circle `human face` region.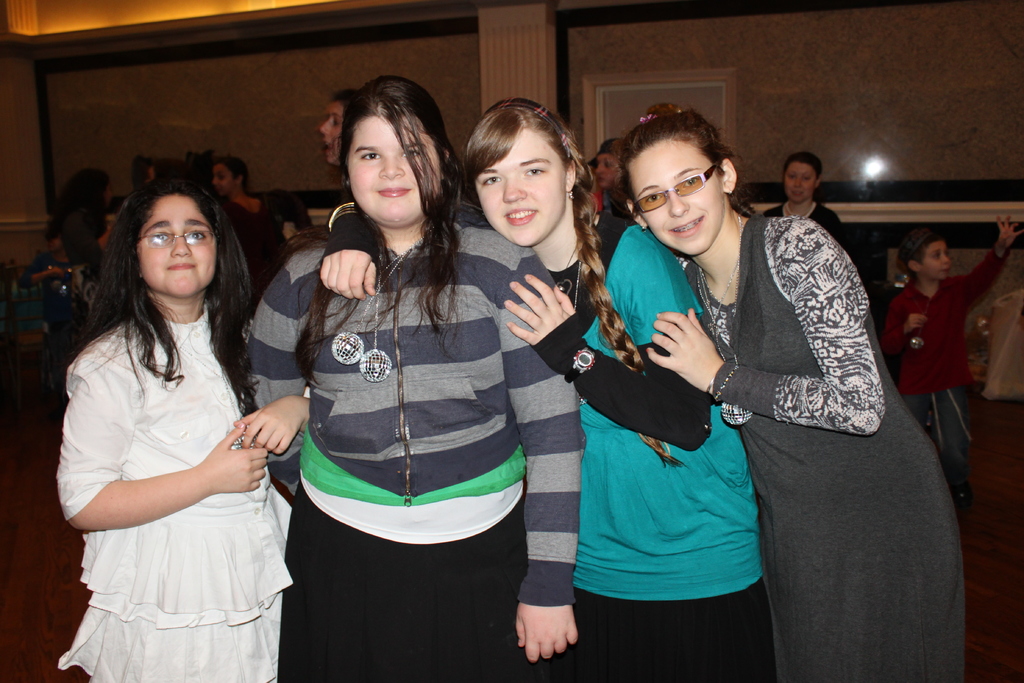
Region: pyautogui.locateOnScreen(348, 118, 439, 220).
